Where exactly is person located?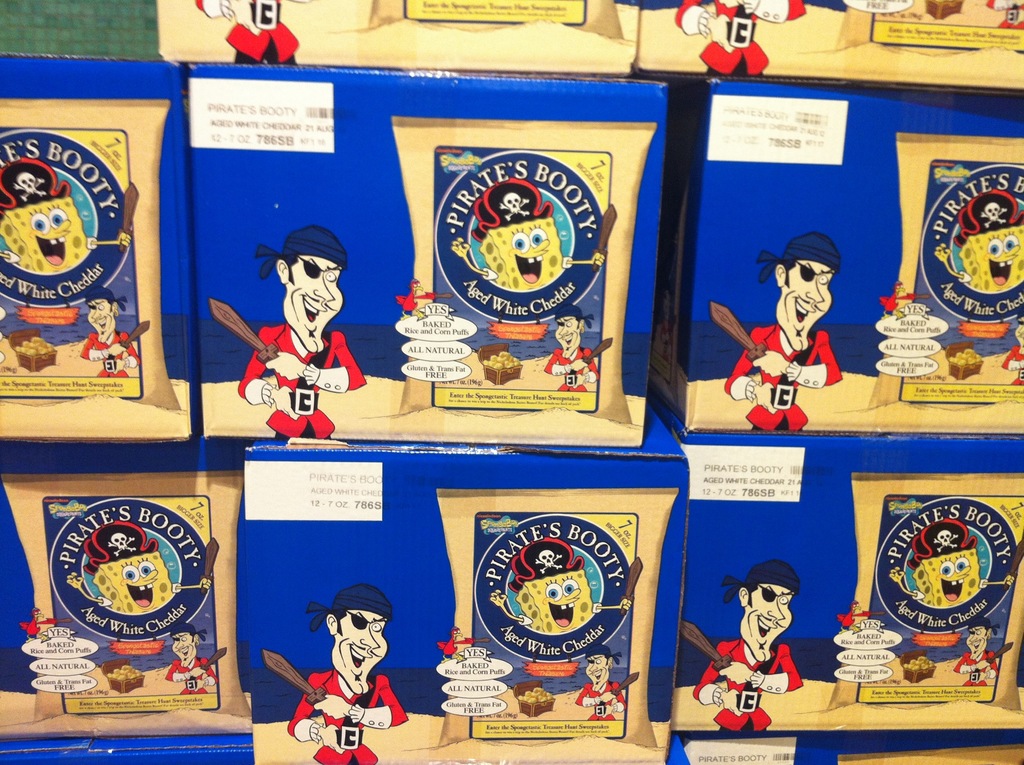
Its bounding box is crop(675, 0, 812, 74).
